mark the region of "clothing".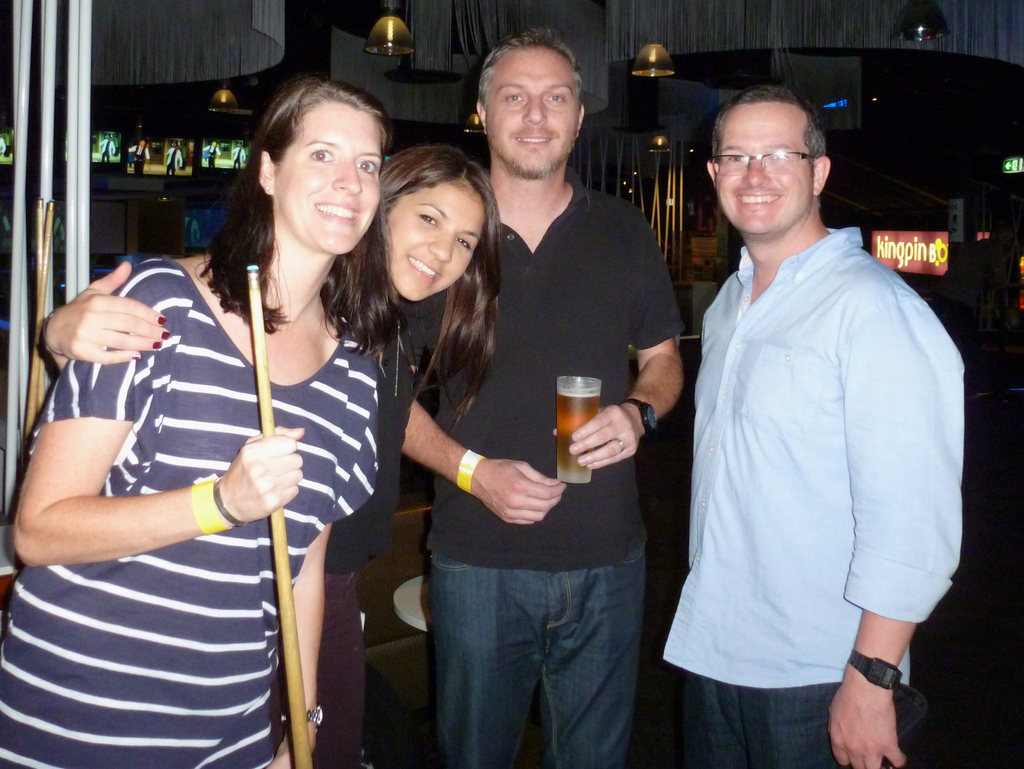
Region: [653,86,966,765].
